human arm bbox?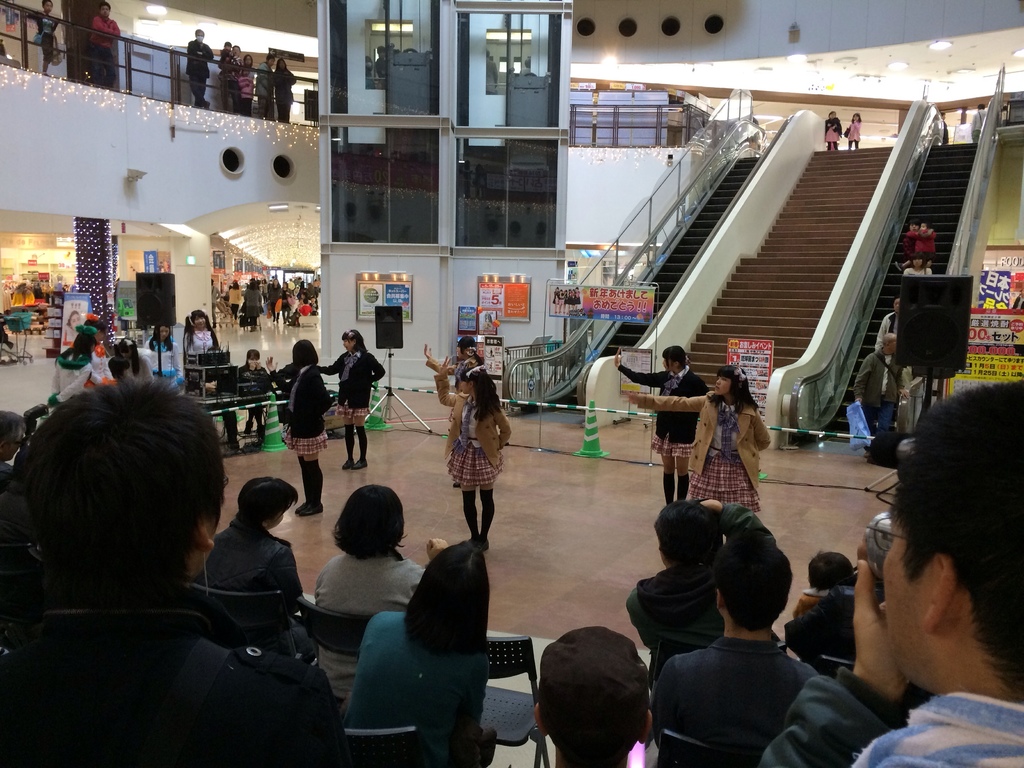
[646, 404, 710, 461]
